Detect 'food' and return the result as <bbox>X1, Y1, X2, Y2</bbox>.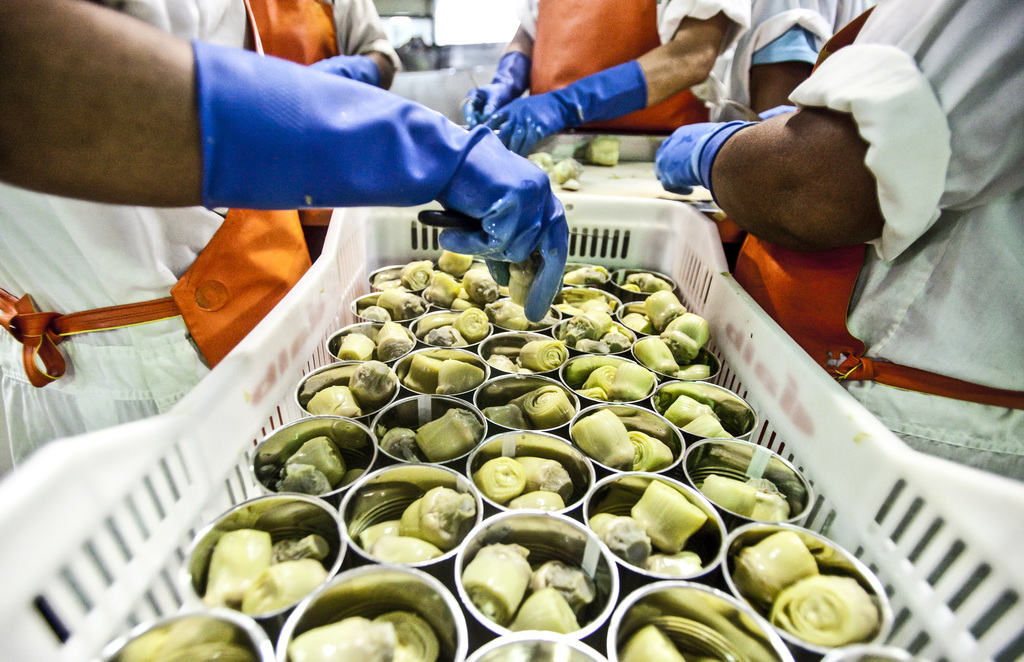
<bbox>733, 529, 815, 603</bbox>.
